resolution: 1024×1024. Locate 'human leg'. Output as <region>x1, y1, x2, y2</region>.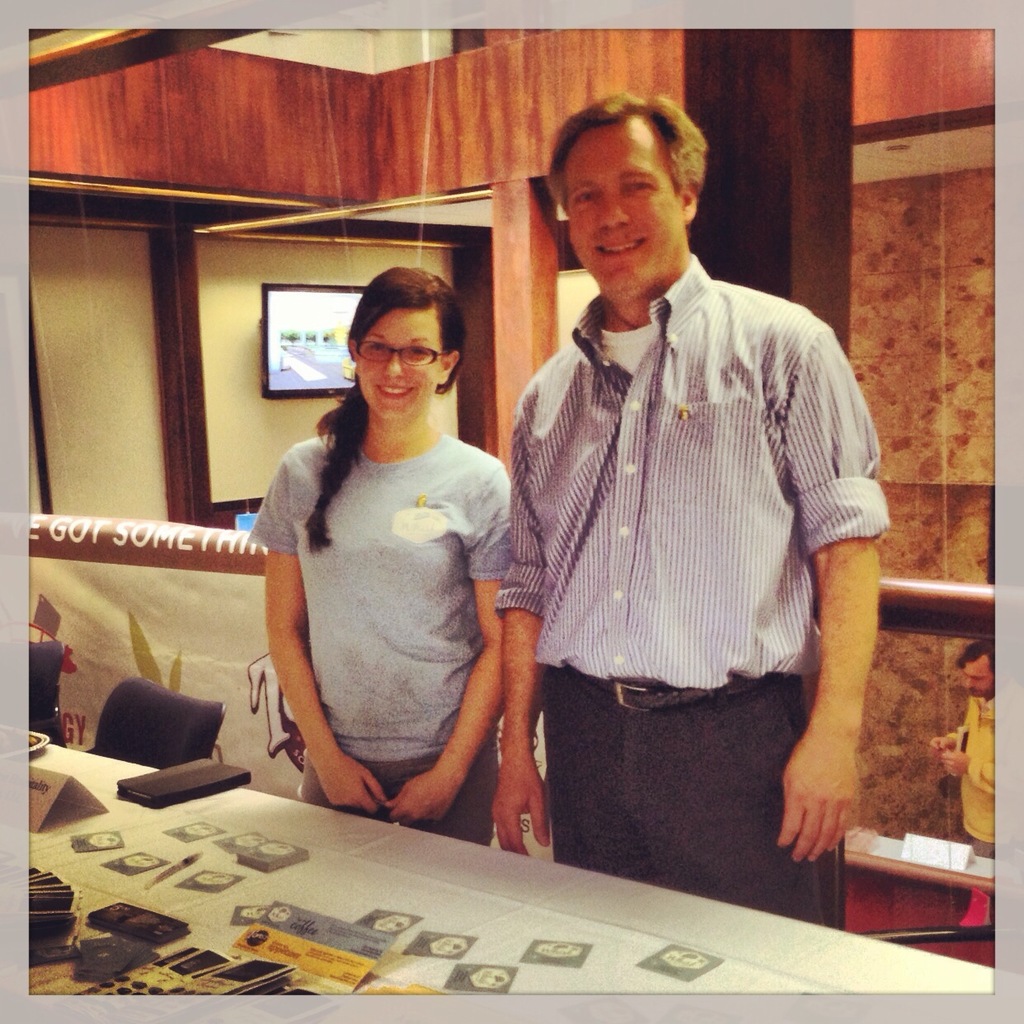
<region>397, 745, 503, 851</region>.
